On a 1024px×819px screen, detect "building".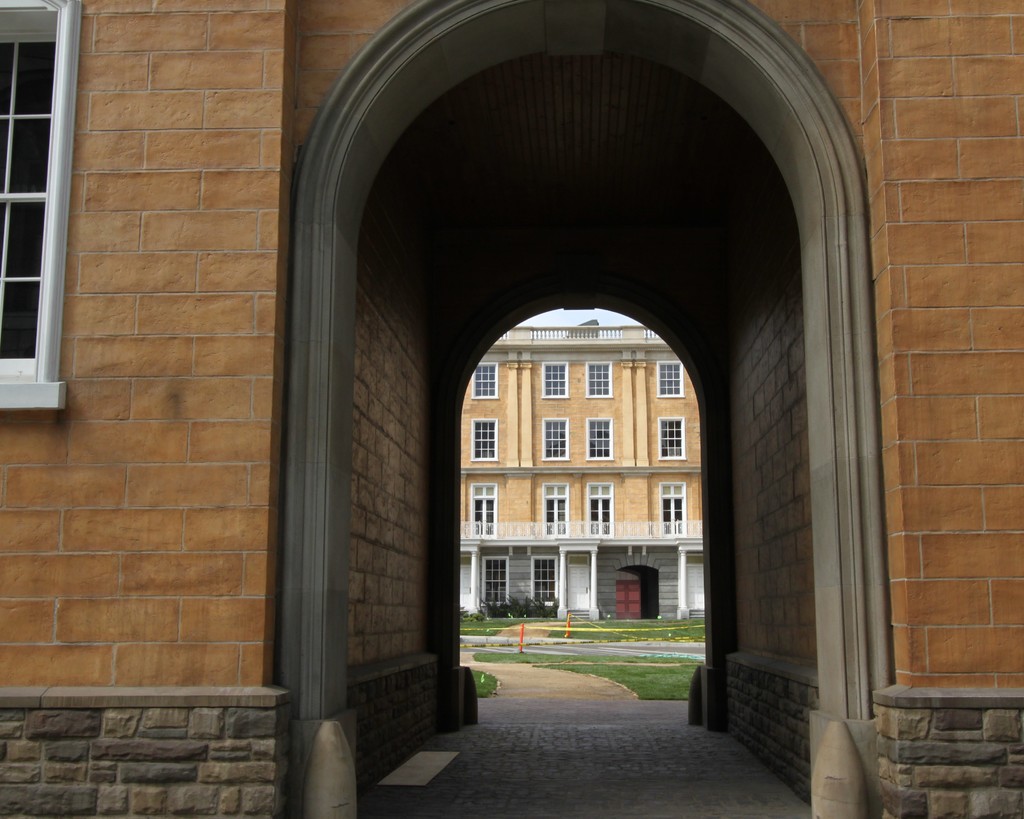
(x1=0, y1=0, x2=1023, y2=818).
